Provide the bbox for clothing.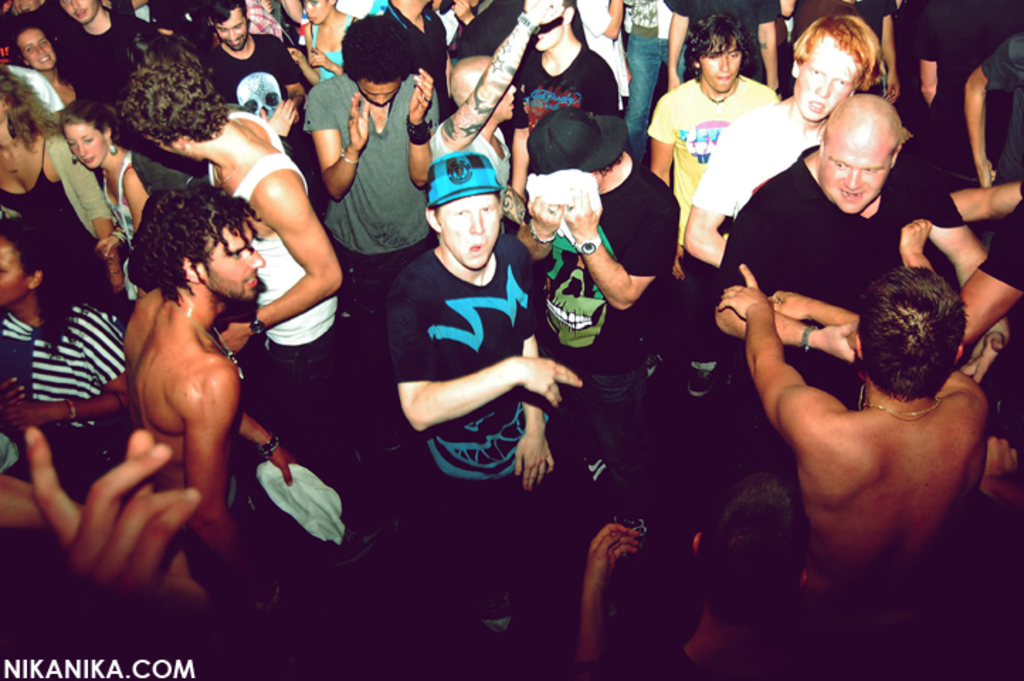
select_region(0, 123, 133, 312).
